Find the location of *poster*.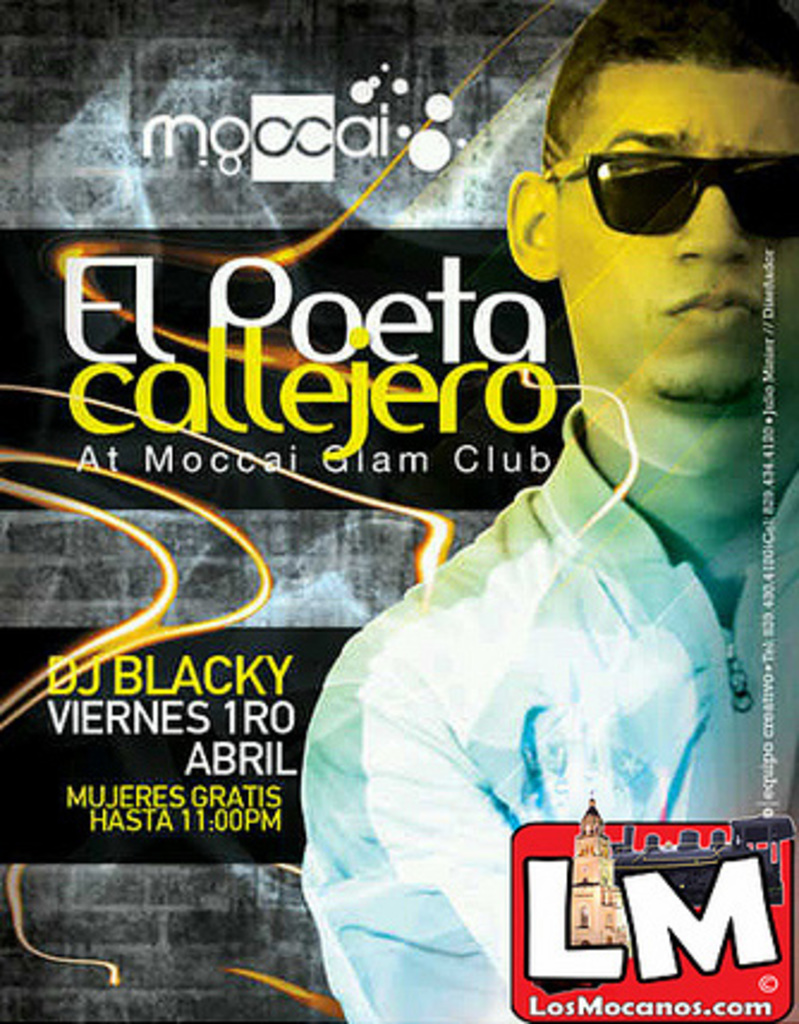
Location: (left=0, top=0, right=797, bottom=1022).
